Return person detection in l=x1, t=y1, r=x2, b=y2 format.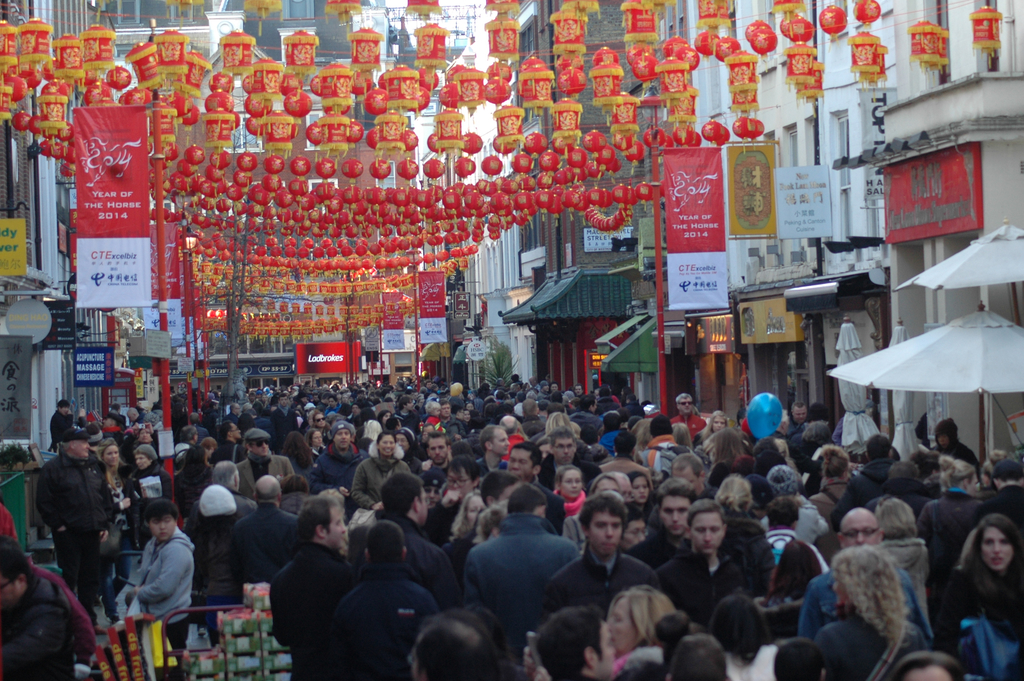
l=760, t=539, r=825, b=643.
